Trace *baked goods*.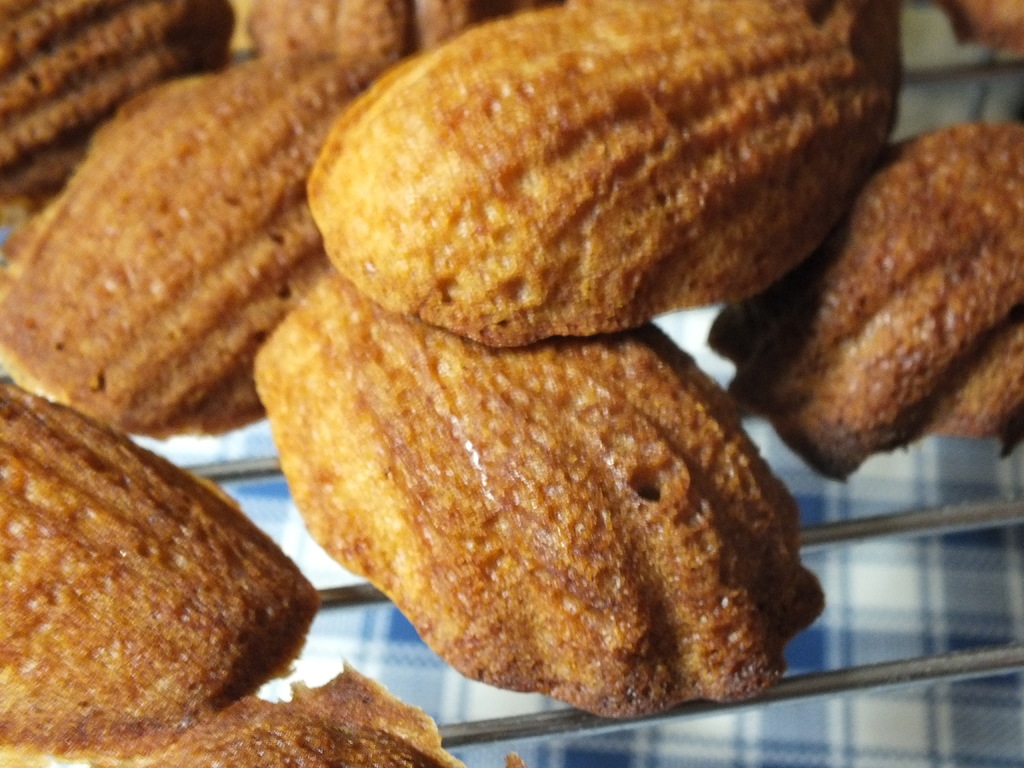
Traced to {"left": 243, "top": 0, "right": 556, "bottom": 78}.
